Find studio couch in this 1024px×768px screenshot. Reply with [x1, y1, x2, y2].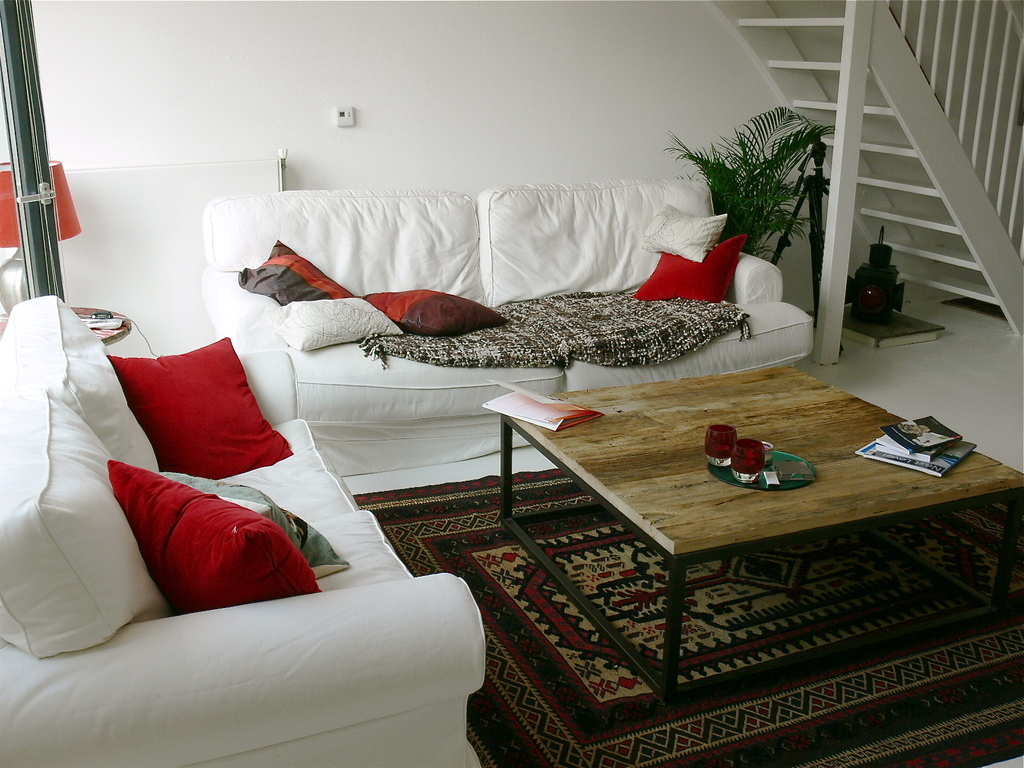
[202, 184, 817, 483].
